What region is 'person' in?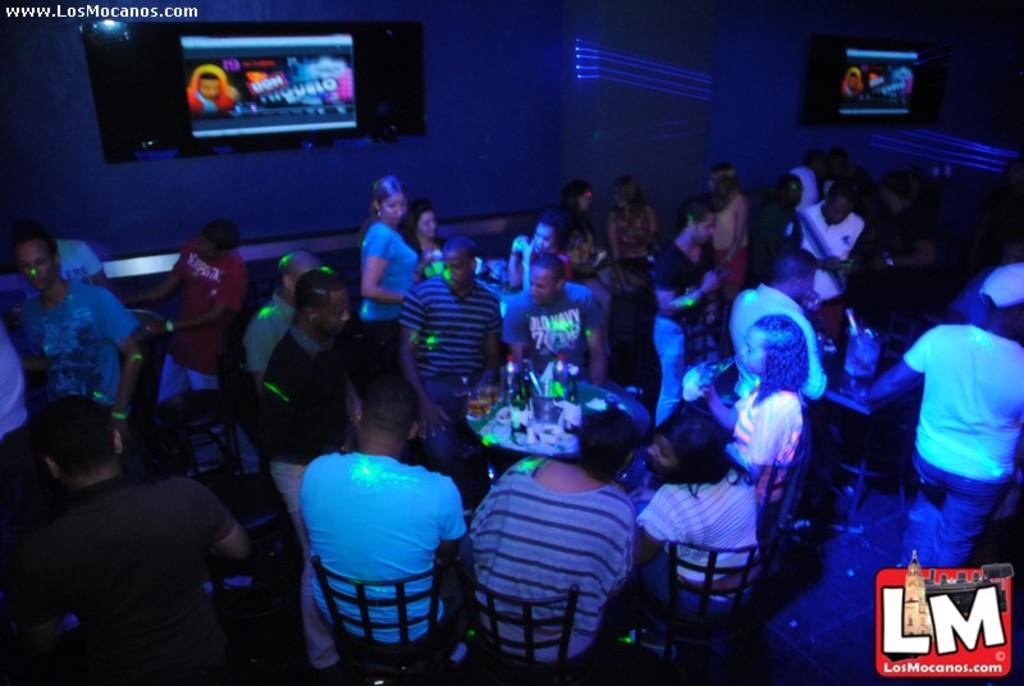
<region>637, 404, 780, 627</region>.
